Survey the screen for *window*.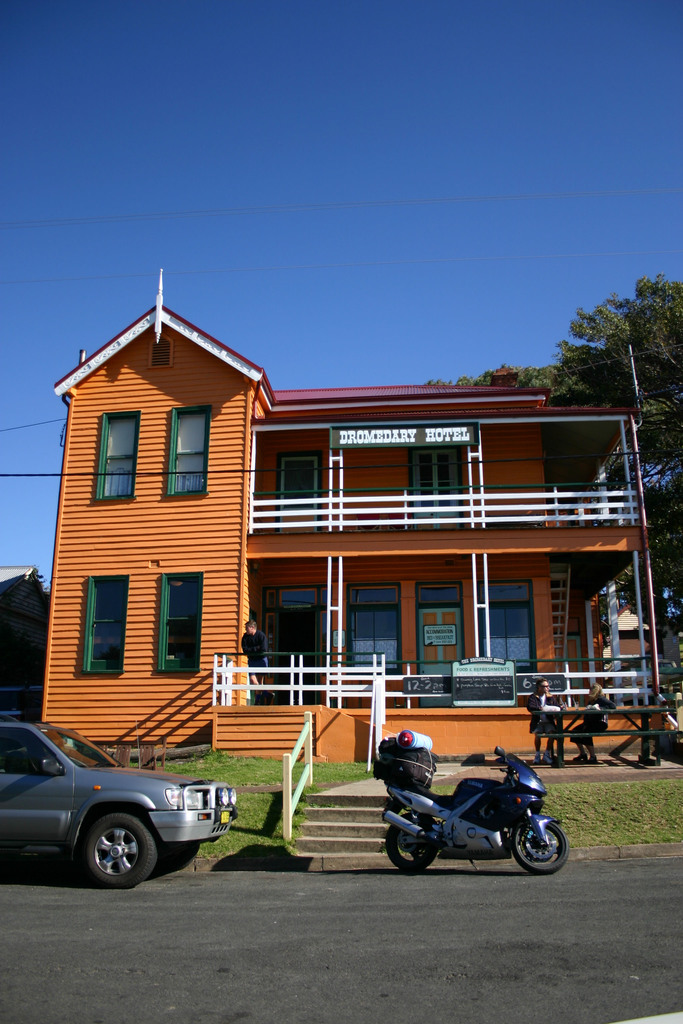
Survey found: <bbox>278, 584, 318, 608</bbox>.
